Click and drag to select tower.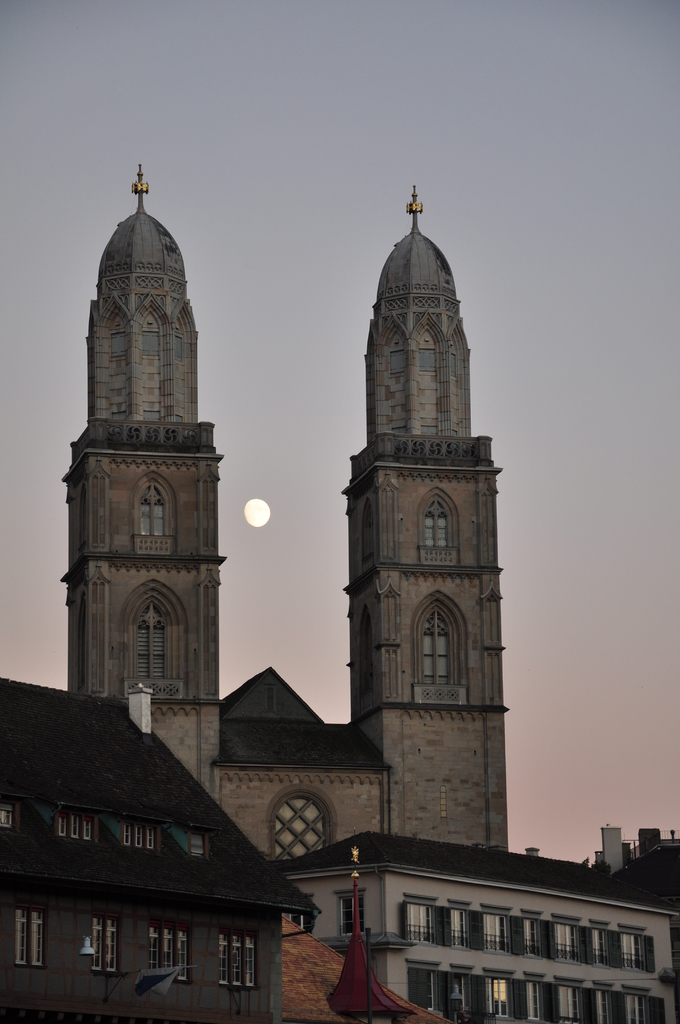
Selection: (314,151,520,838).
